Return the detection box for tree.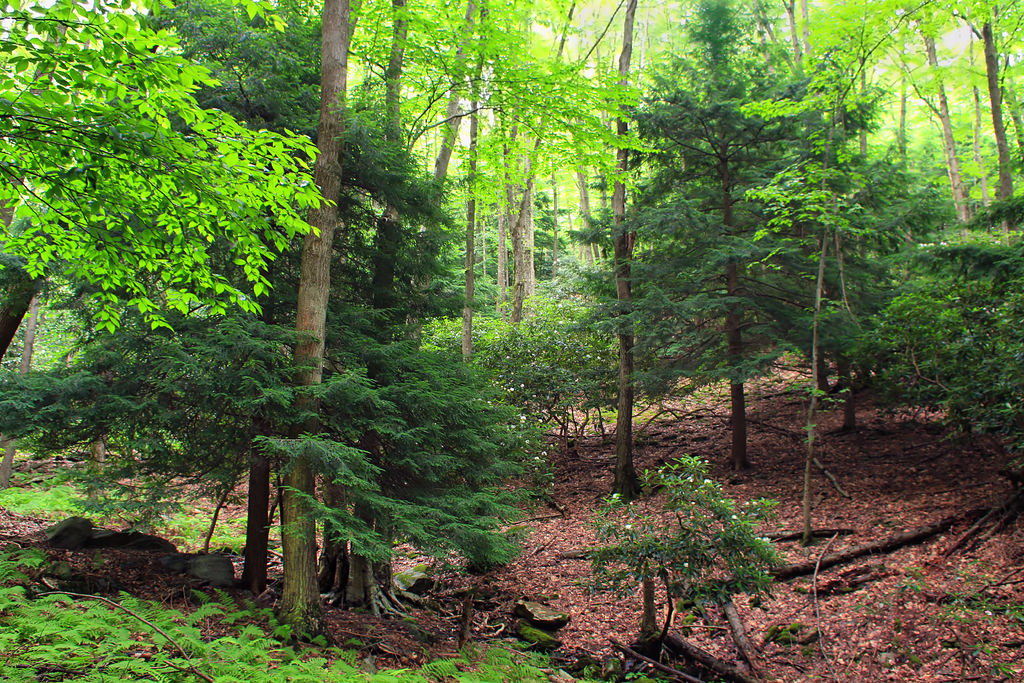
555:65:928:474.
